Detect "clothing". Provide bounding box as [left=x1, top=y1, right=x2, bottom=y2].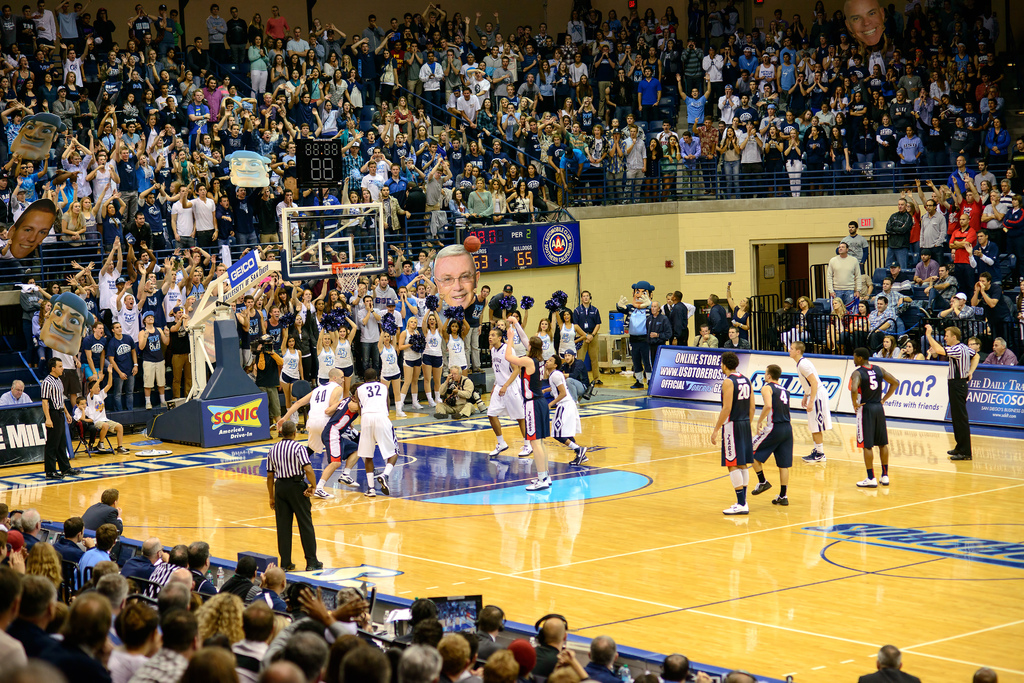
[left=0, top=28, right=1022, bottom=490].
